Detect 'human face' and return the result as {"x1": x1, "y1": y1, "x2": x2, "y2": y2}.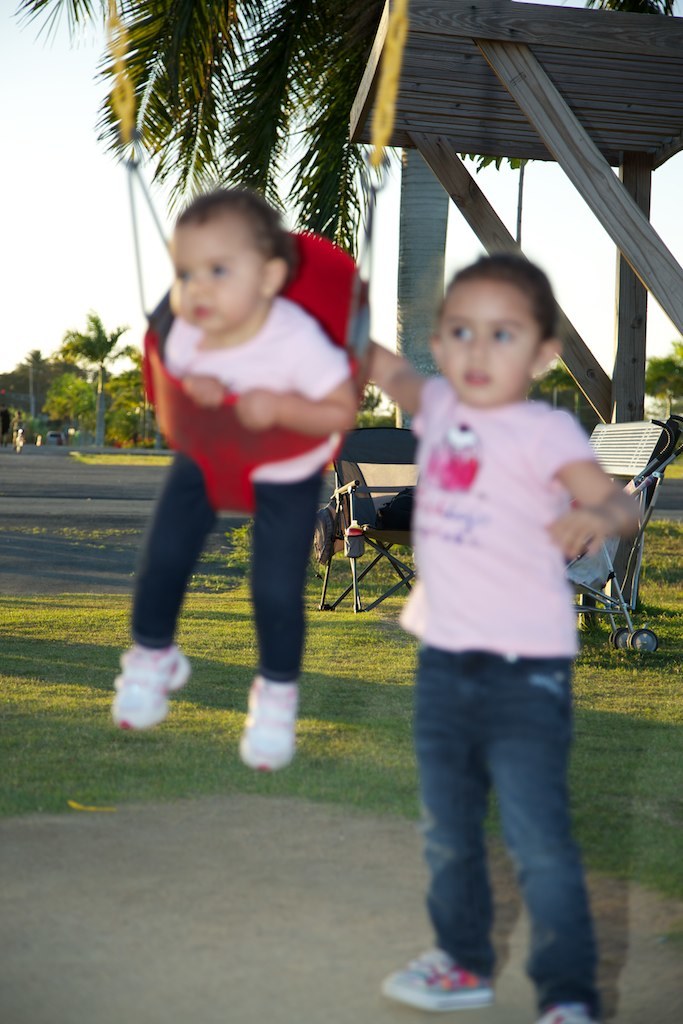
{"x1": 162, "y1": 211, "x2": 268, "y2": 331}.
